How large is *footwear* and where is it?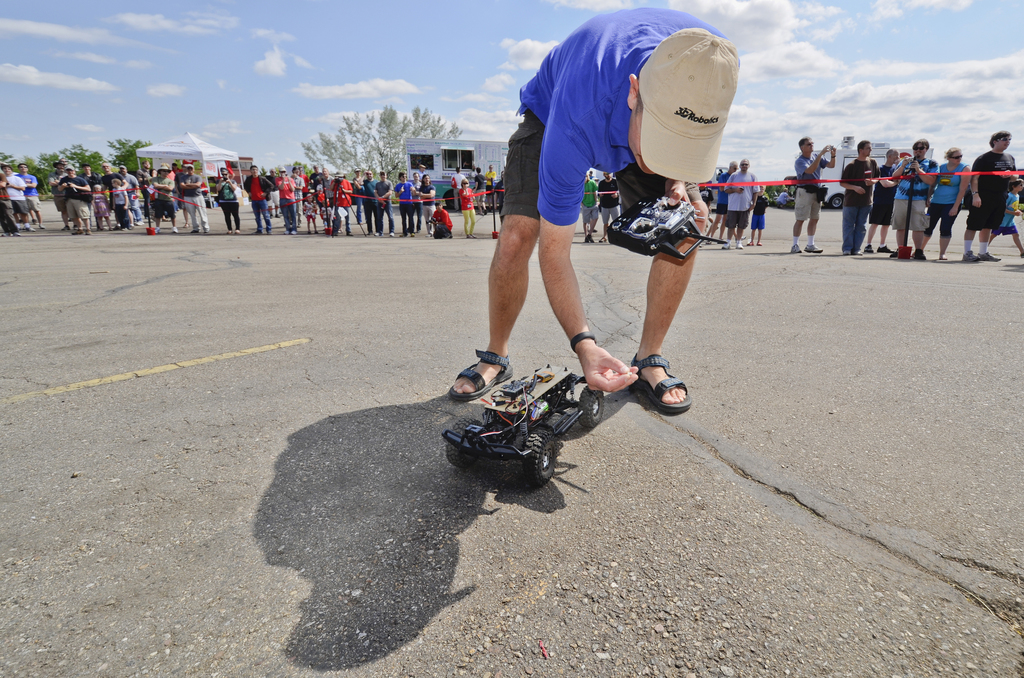
Bounding box: left=802, top=239, right=822, bottom=255.
